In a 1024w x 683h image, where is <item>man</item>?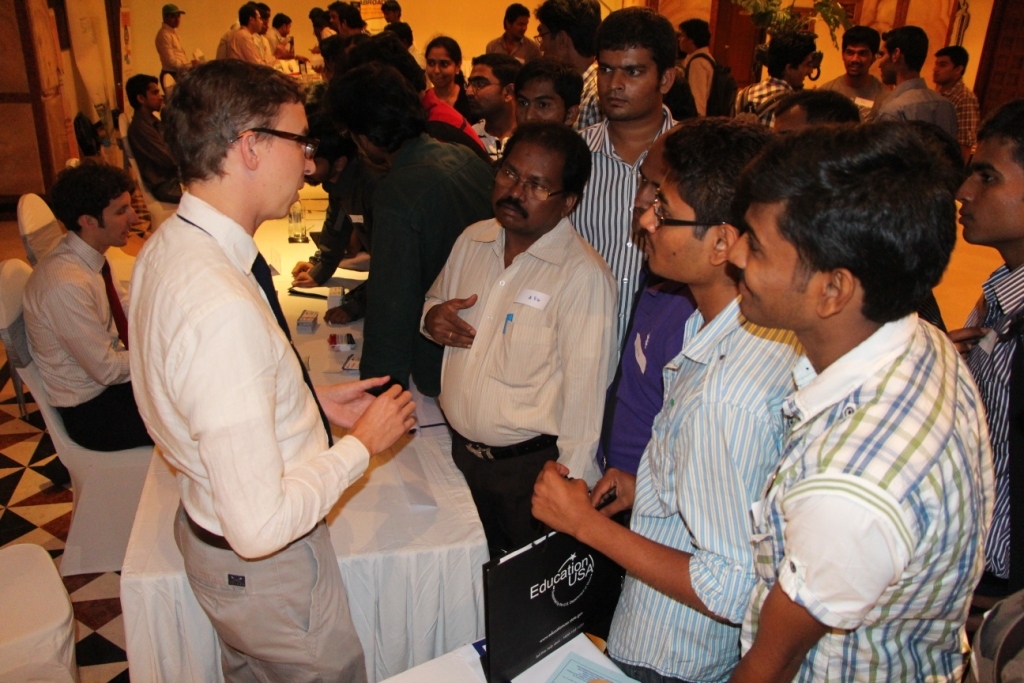
{"left": 938, "top": 44, "right": 980, "bottom": 153}.
